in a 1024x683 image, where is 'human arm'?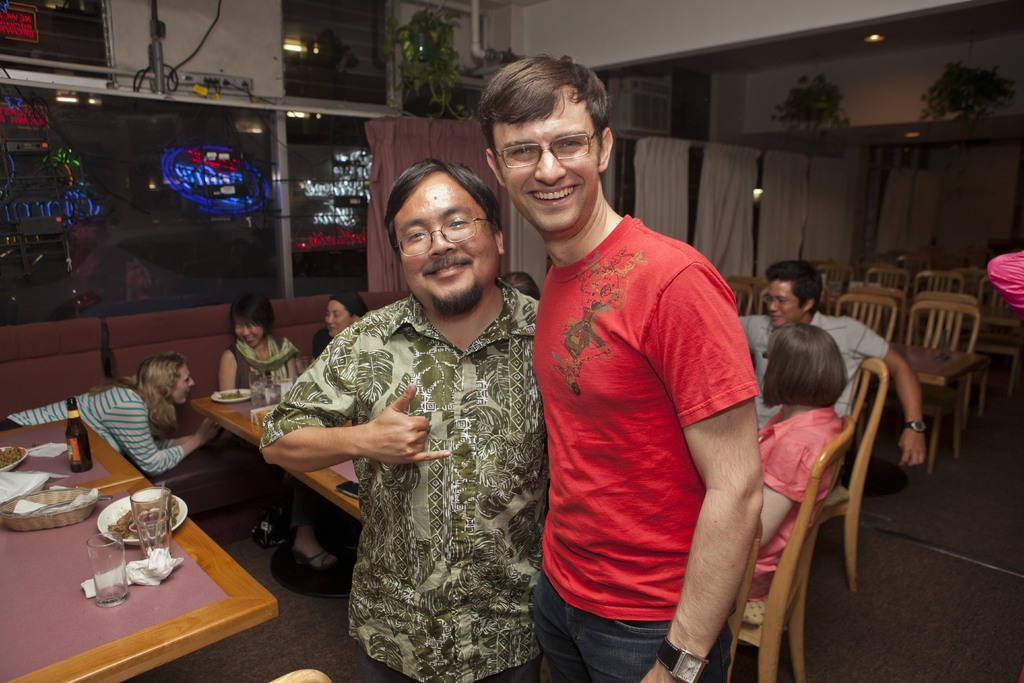
x1=312, y1=329, x2=330, y2=367.
